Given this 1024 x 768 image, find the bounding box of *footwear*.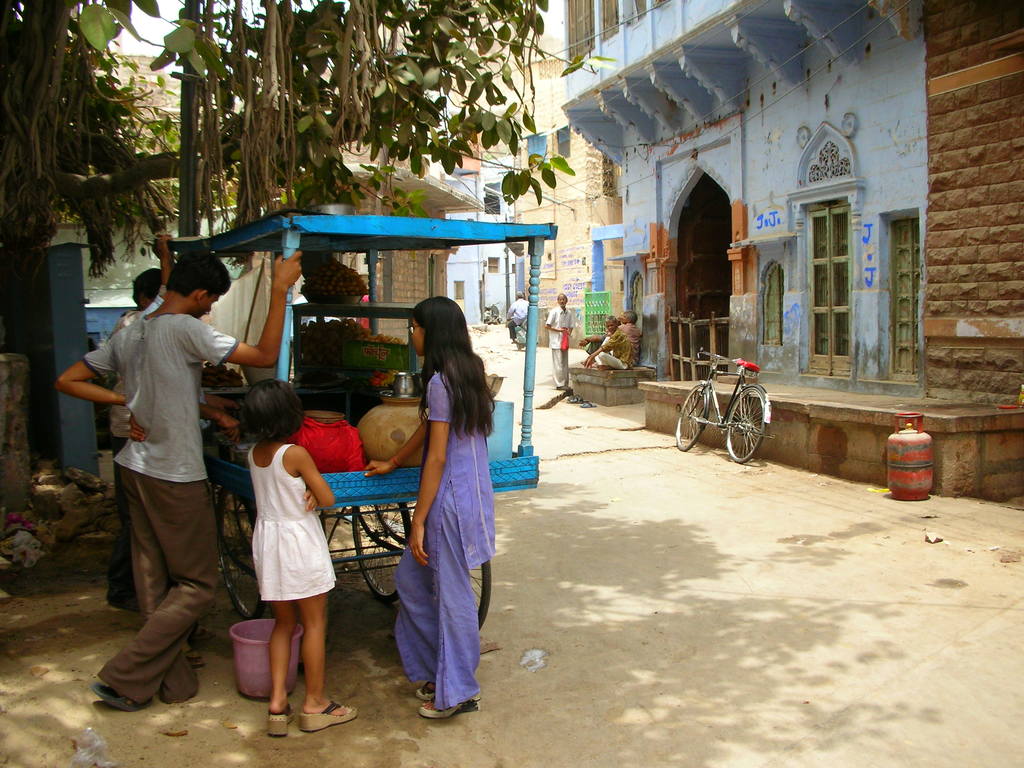
locate(191, 626, 211, 639).
